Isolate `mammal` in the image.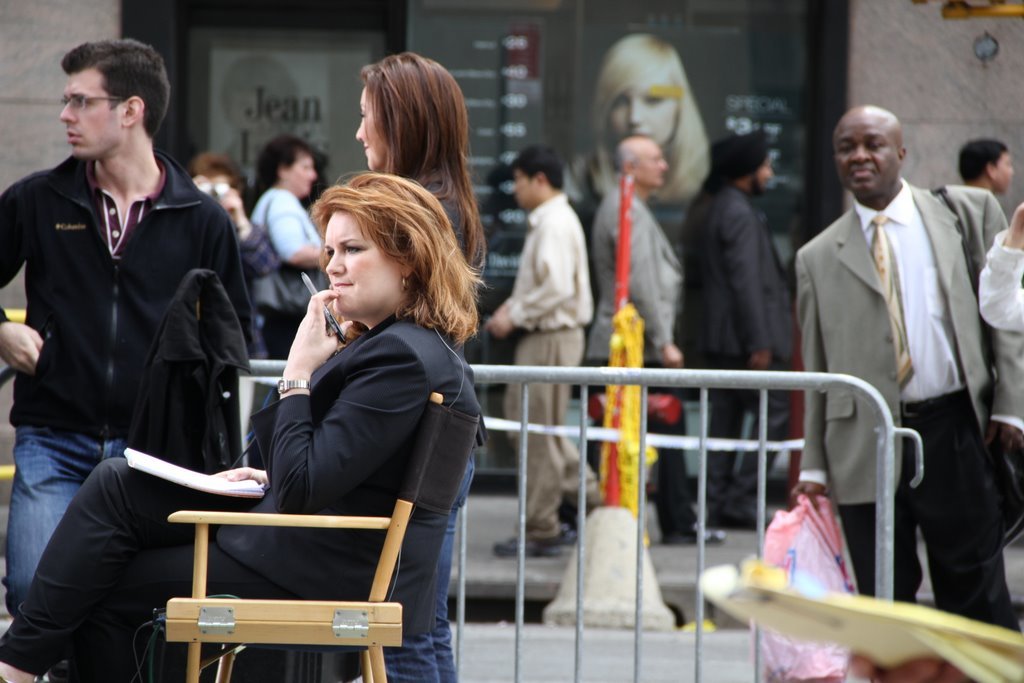
Isolated region: bbox=[0, 168, 480, 682].
